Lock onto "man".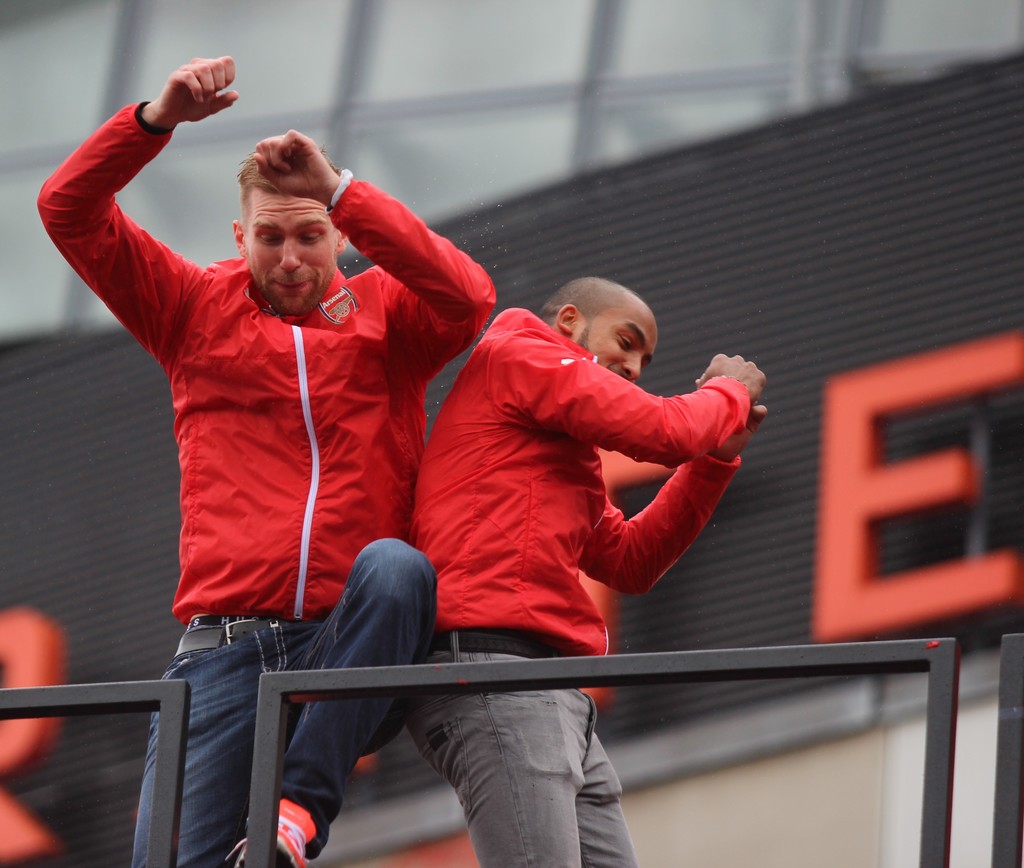
Locked: (left=76, top=90, right=568, bottom=831).
